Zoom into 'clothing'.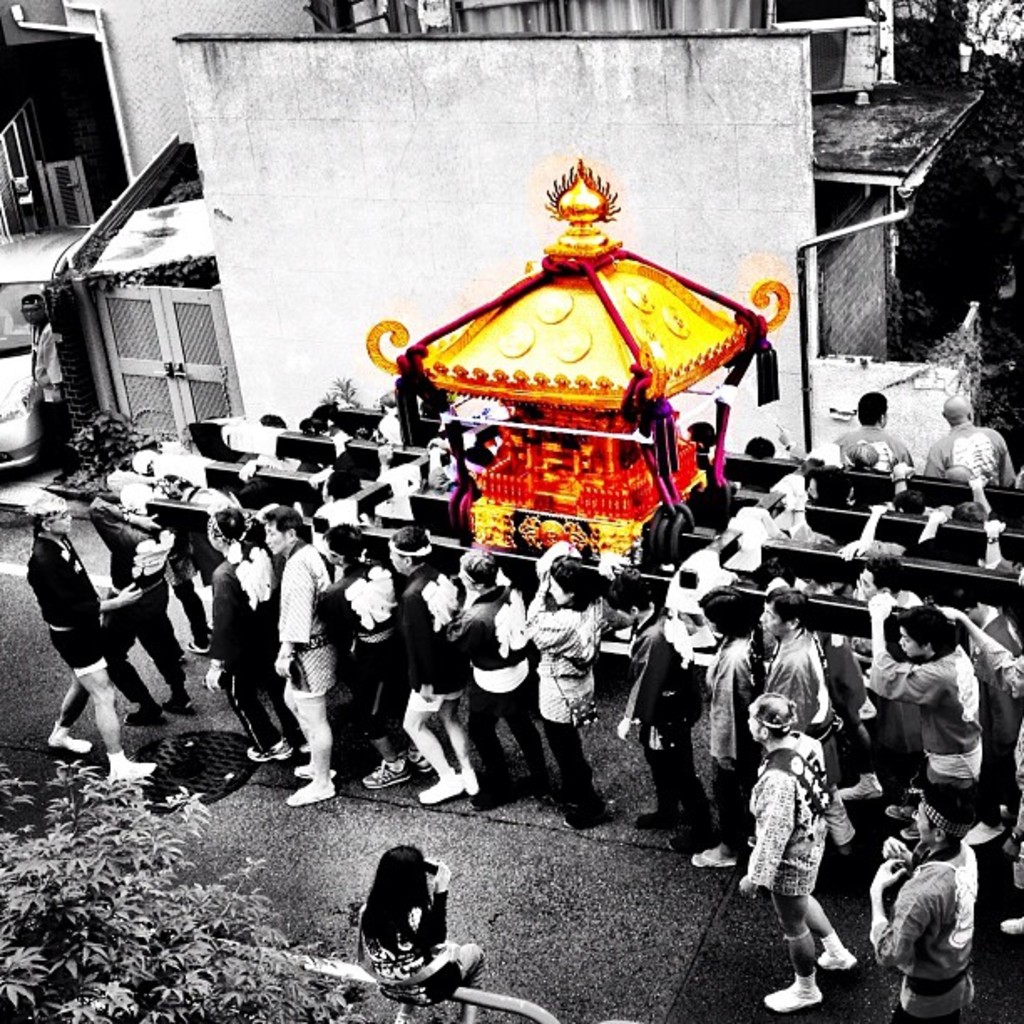
Zoom target: {"left": 438, "top": 579, "right": 527, "bottom": 780}.
